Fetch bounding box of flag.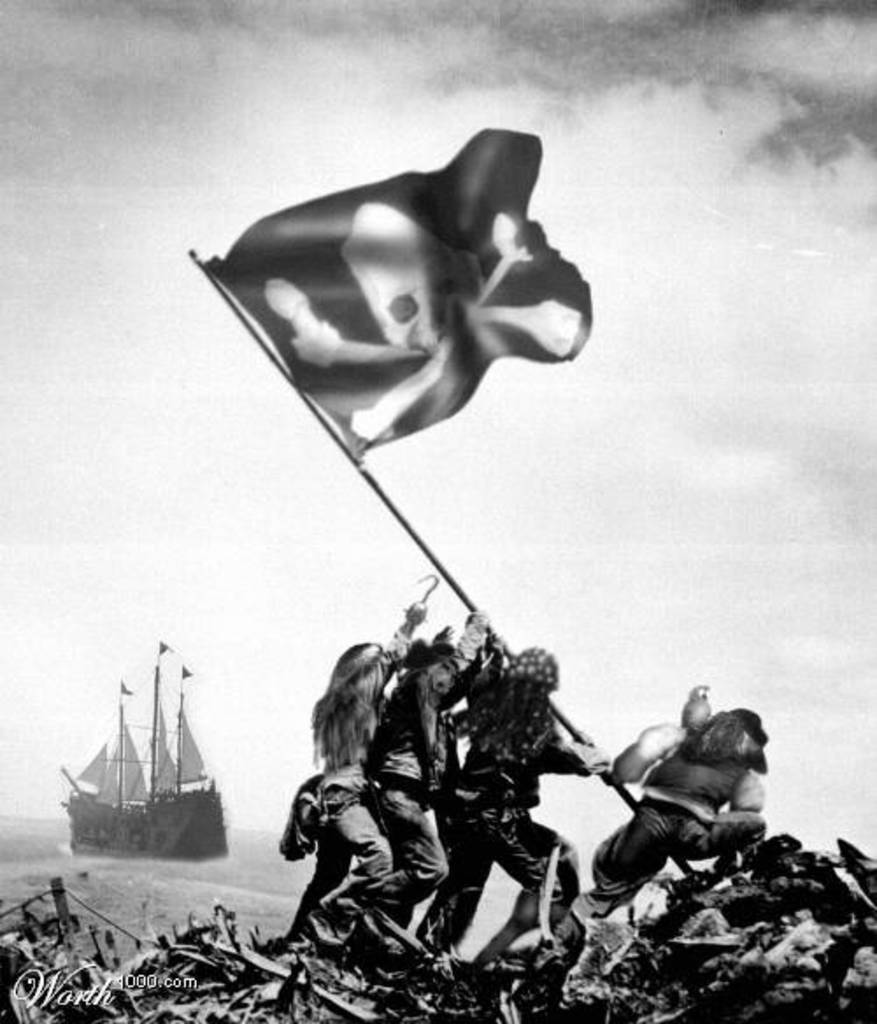
Bbox: (217,117,595,475).
